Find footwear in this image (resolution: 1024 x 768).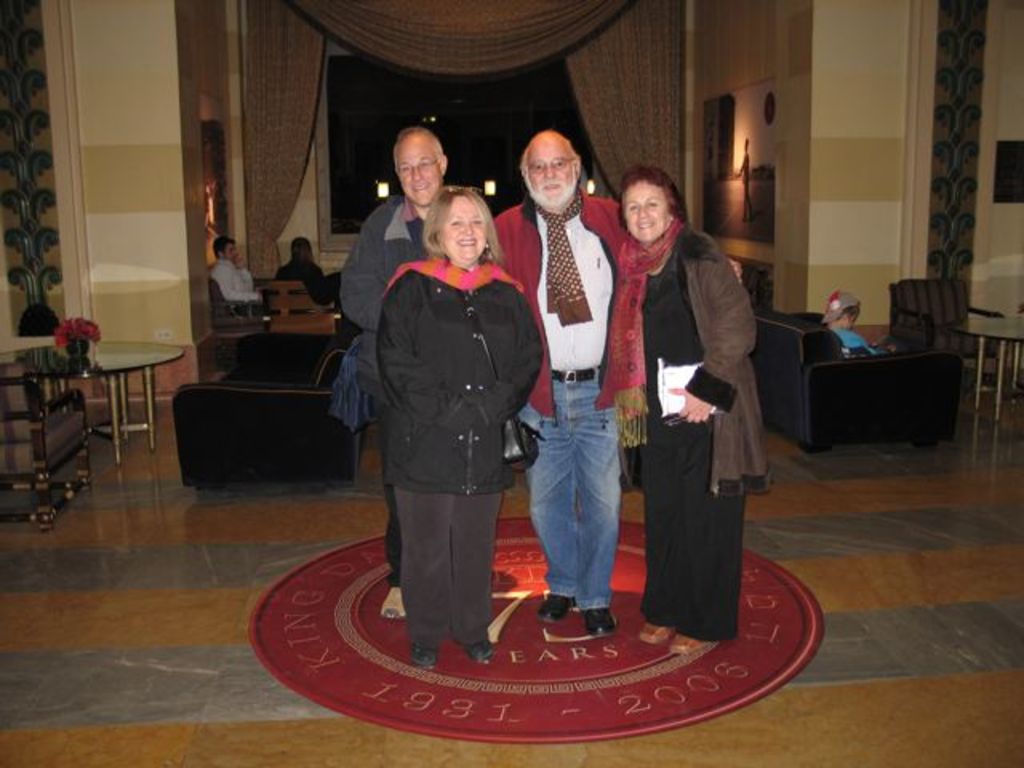
left=379, top=586, right=403, bottom=622.
